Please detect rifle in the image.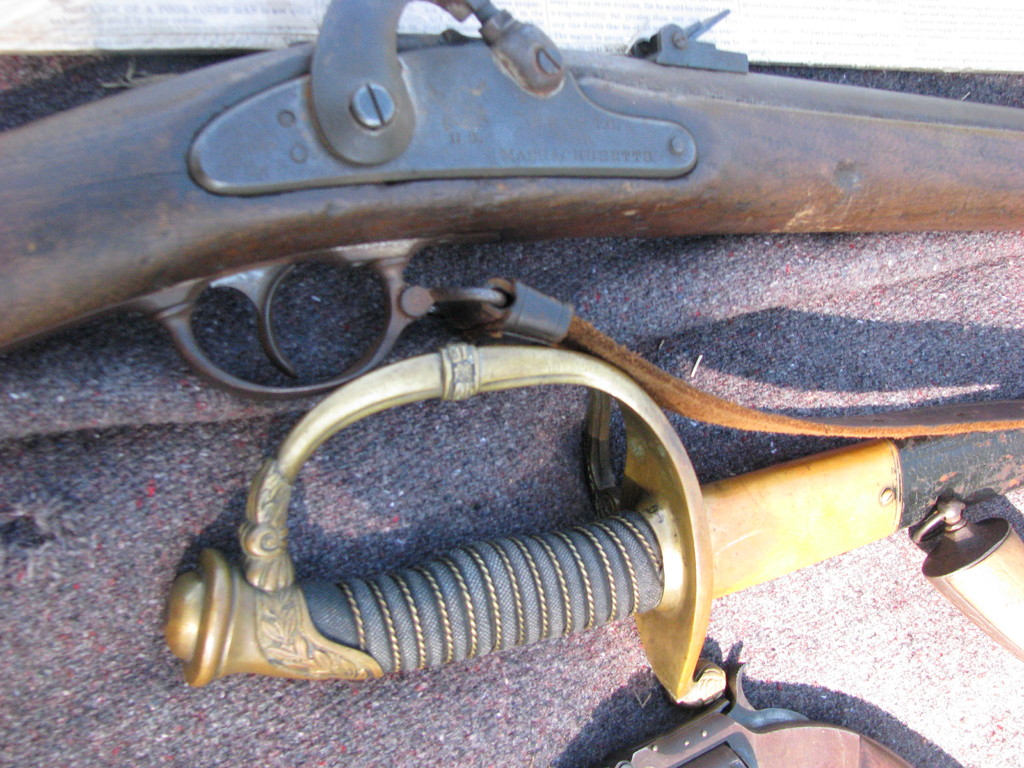
<box>0,0,1023,442</box>.
